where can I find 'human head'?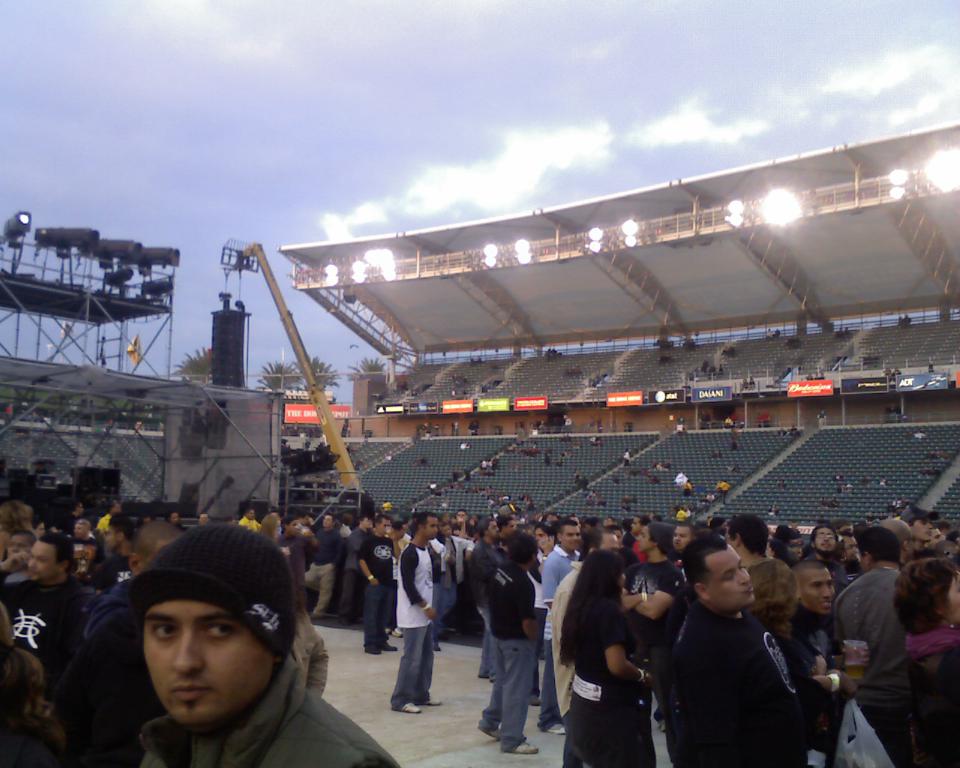
You can find it at l=91, t=545, r=281, b=724.
